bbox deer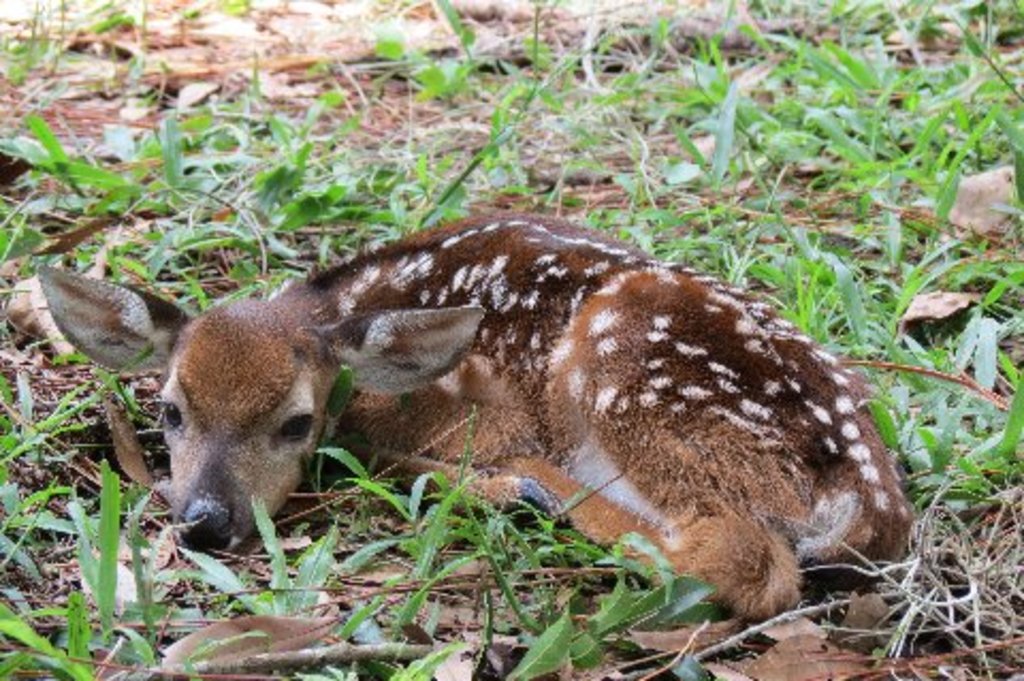
(left=32, top=213, right=917, bottom=625)
